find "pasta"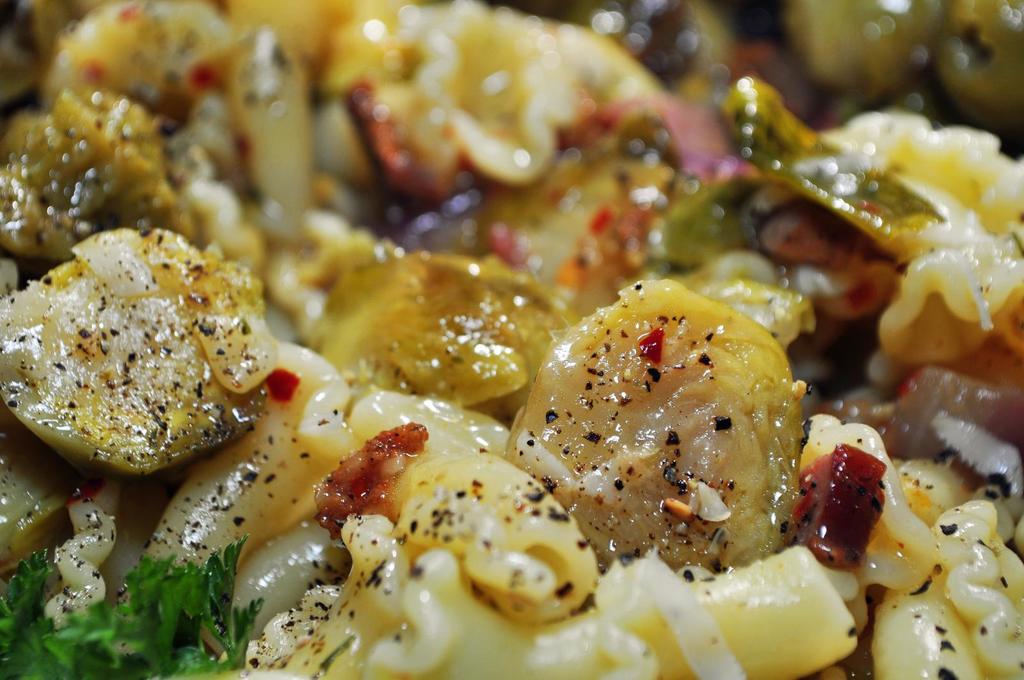
detection(0, 0, 1012, 679)
